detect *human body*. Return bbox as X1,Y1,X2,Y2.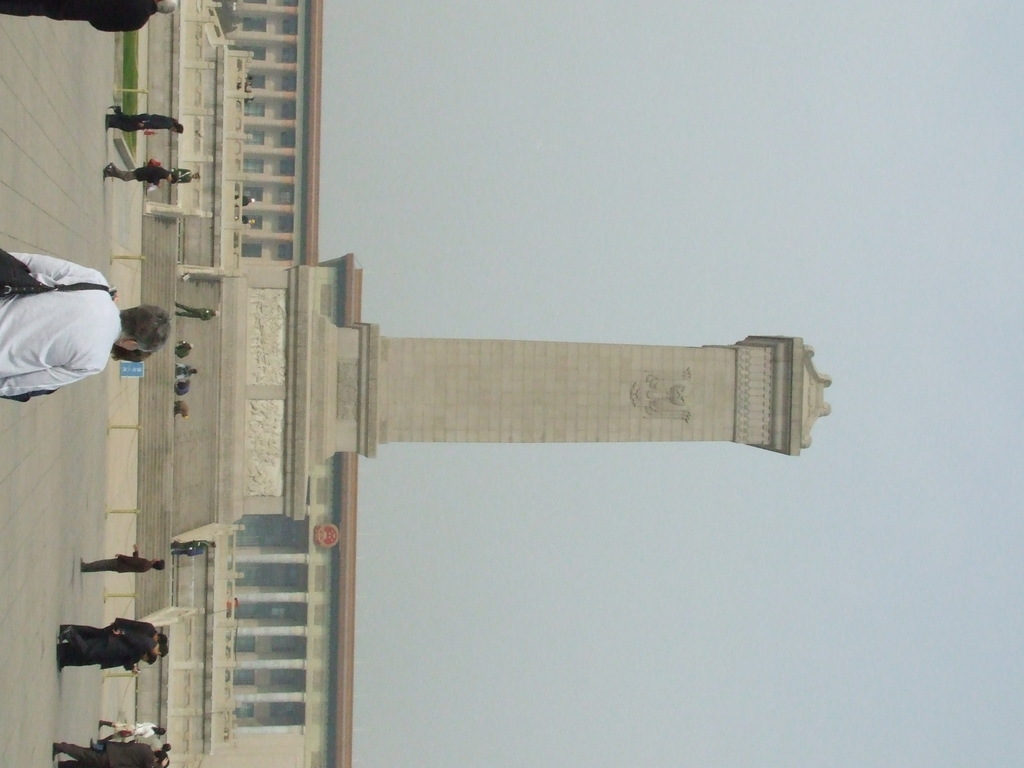
171,301,218,323.
